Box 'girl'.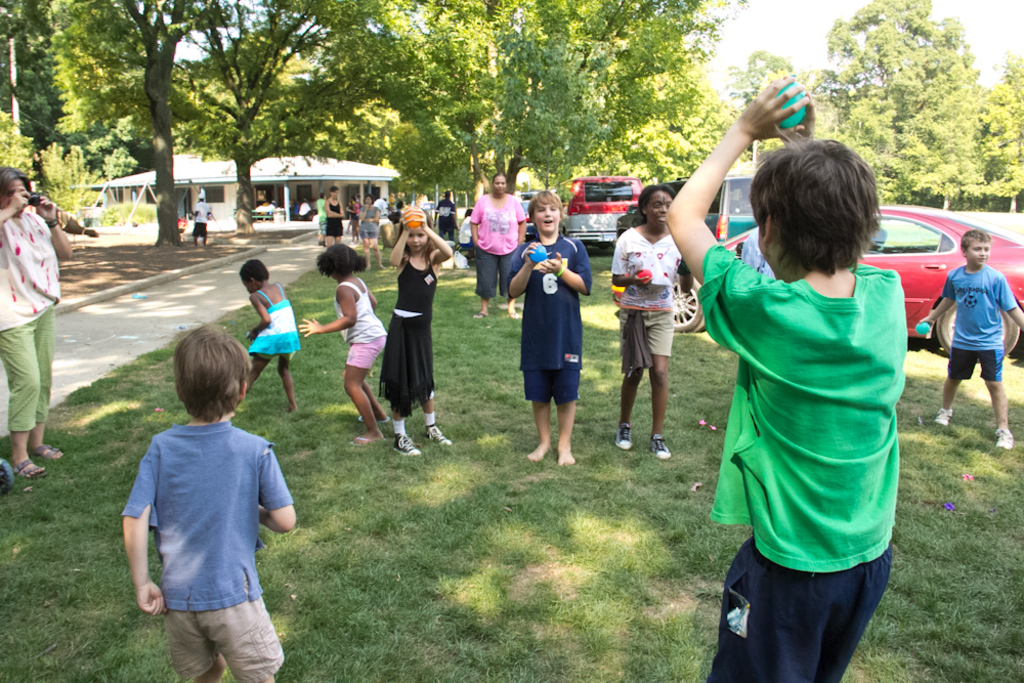
{"left": 244, "top": 260, "right": 301, "bottom": 413}.
